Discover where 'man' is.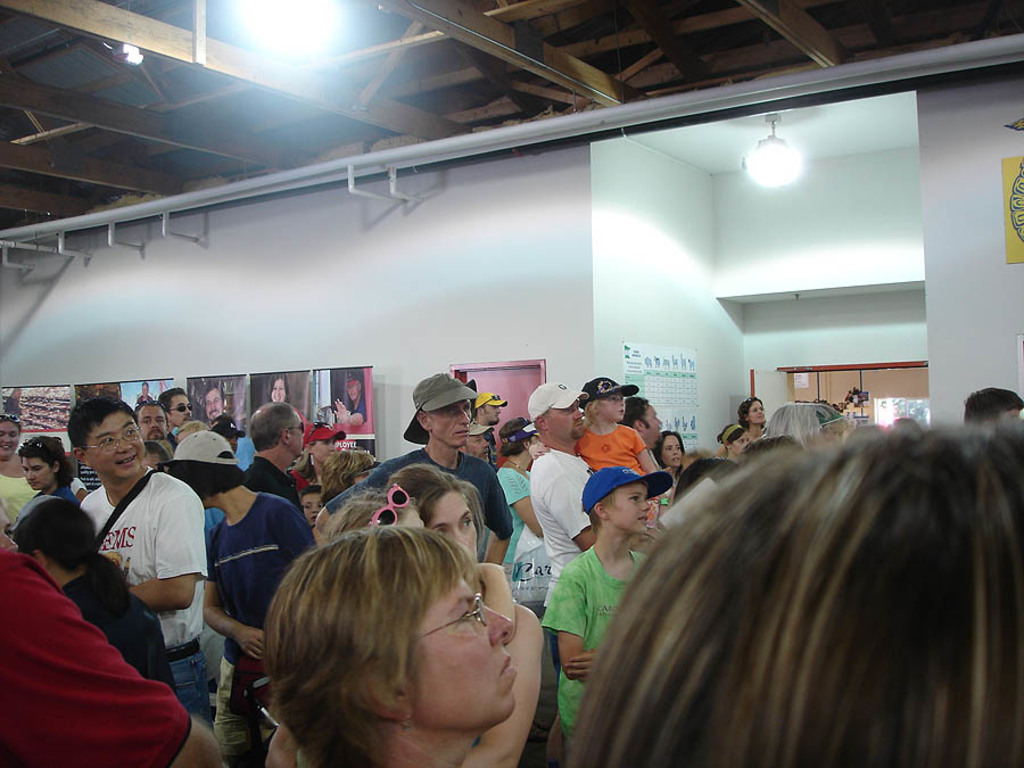
Discovered at <bbox>269, 521, 532, 767</bbox>.
